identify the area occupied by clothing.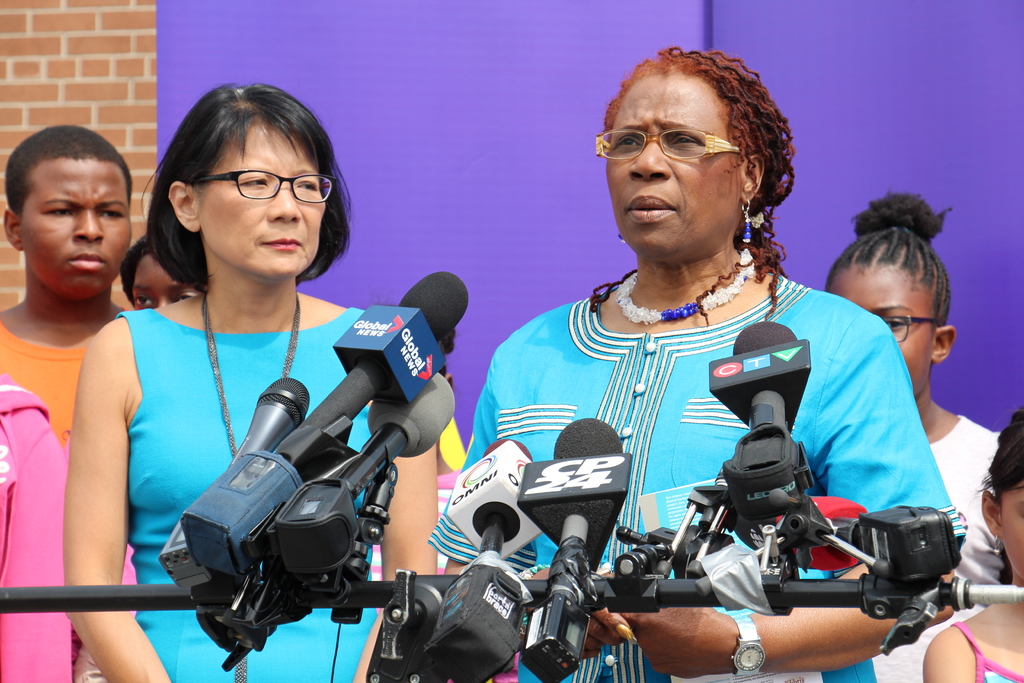
Area: {"left": 870, "top": 409, "right": 1007, "bottom": 682}.
